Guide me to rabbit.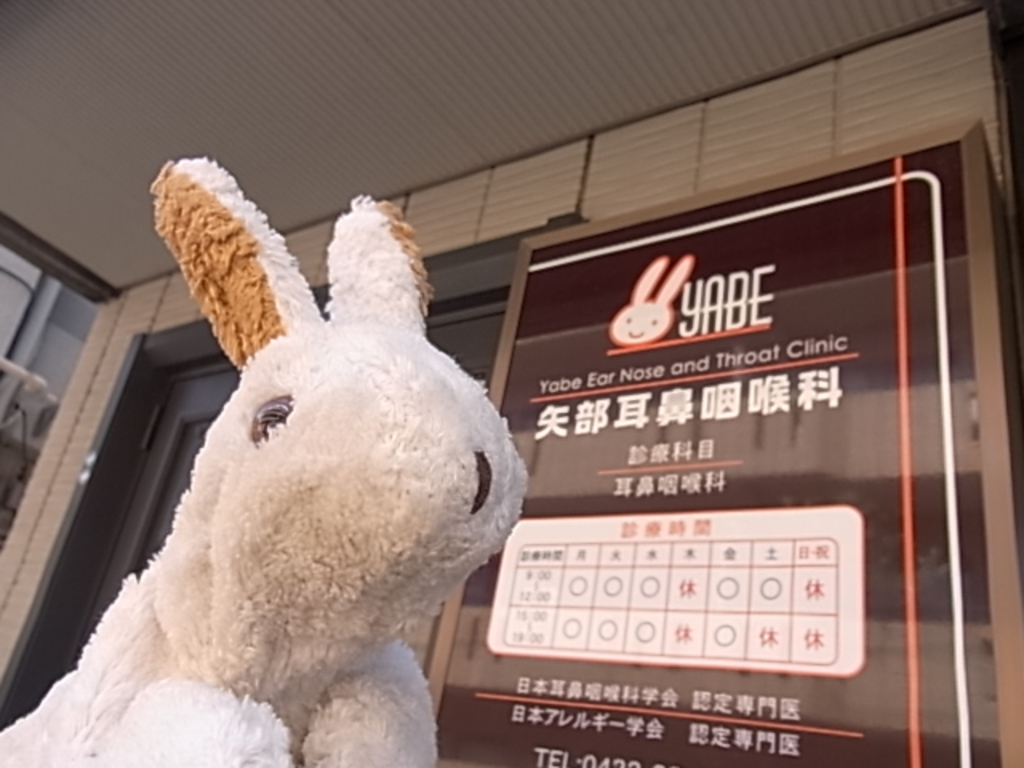
Guidance: bbox(0, 150, 528, 766).
